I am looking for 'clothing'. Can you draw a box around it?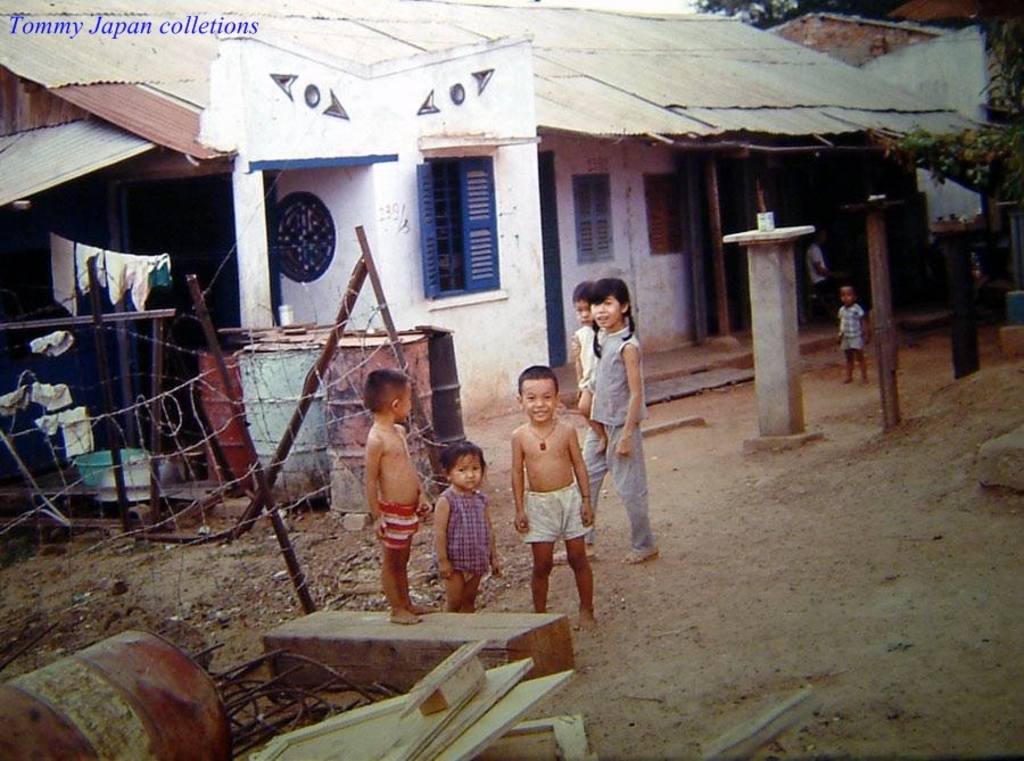
Sure, the bounding box is 377/497/420/560.
